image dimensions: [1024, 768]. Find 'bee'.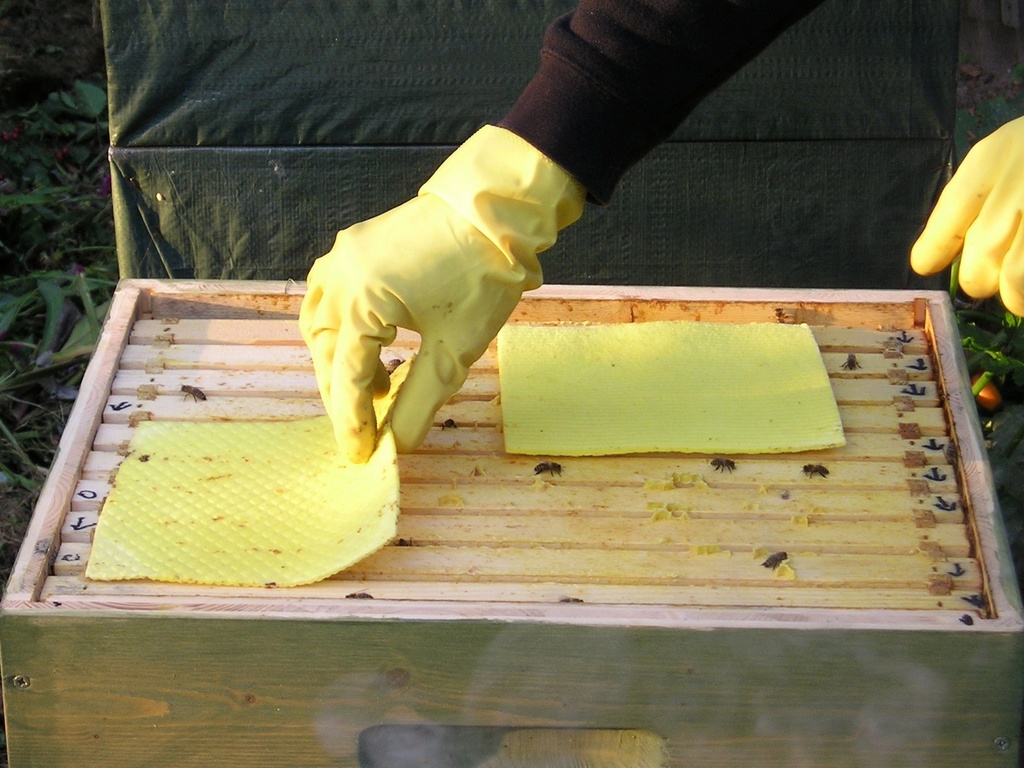
{"x1": 557, "y1": 596, "x2": 581, "y2": 608}.
